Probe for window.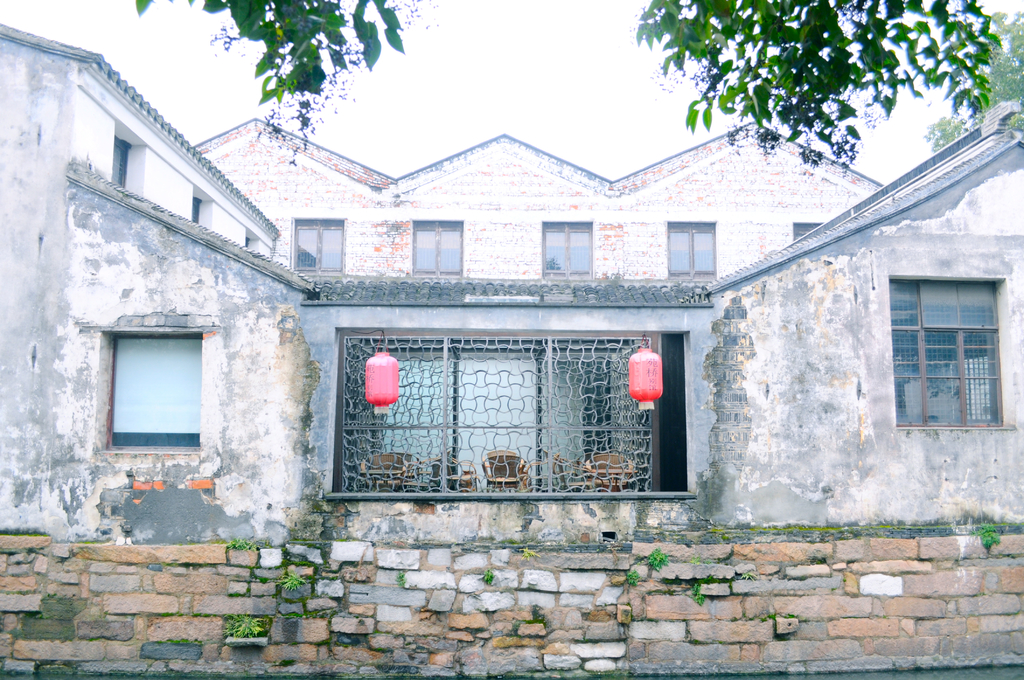
Probe result: region(94, 332, 204, 453).
